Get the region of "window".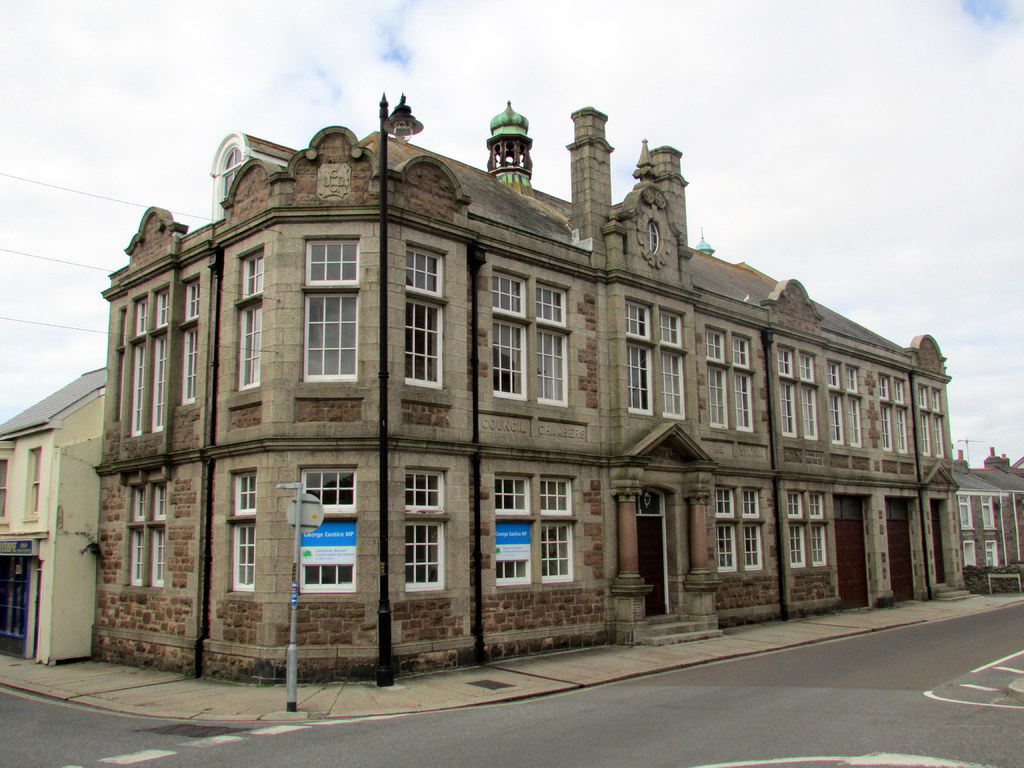
bbox(547, 480, 575, 583).
